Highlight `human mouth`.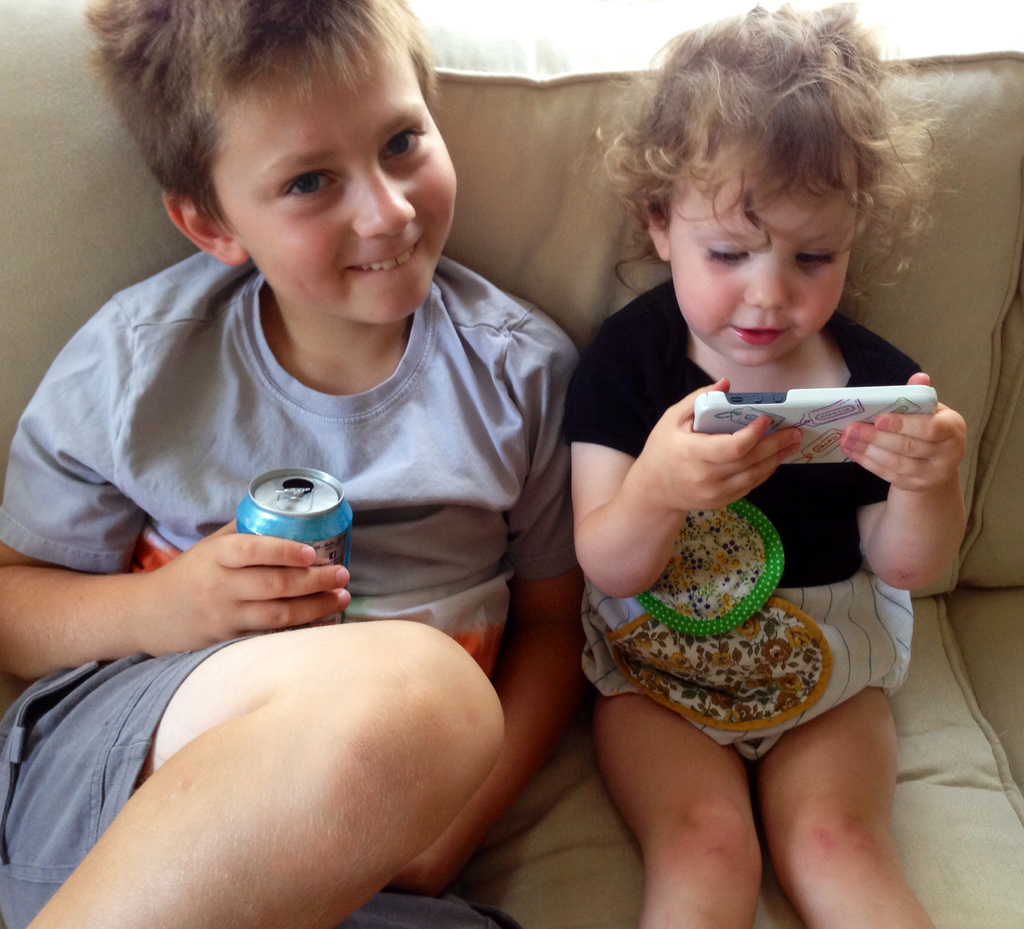
Highlighted region: 348 239 421 273.
